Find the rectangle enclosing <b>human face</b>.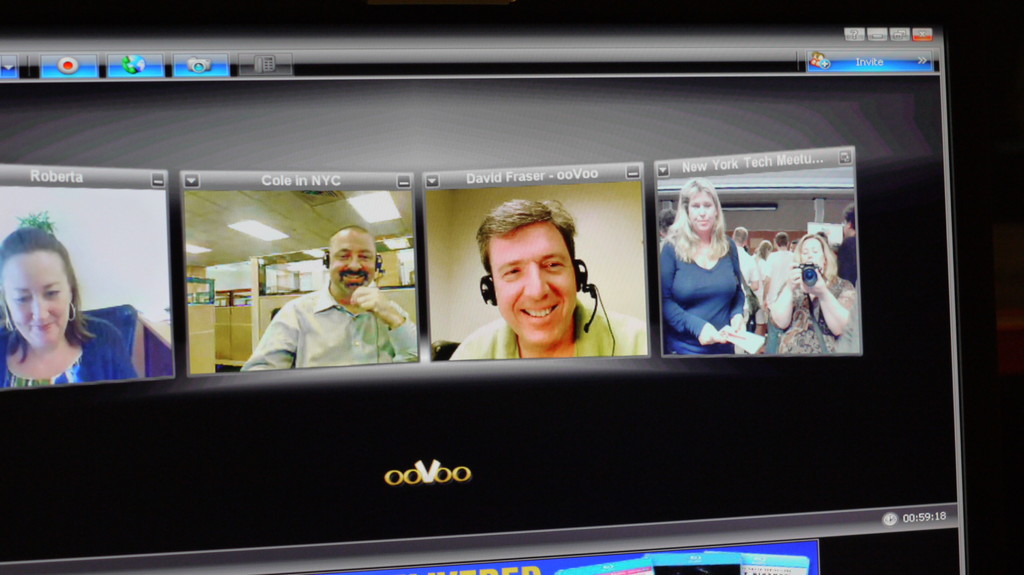
{"x1": 0, "y1": 248, "x2": 74, "y2": 350}.
